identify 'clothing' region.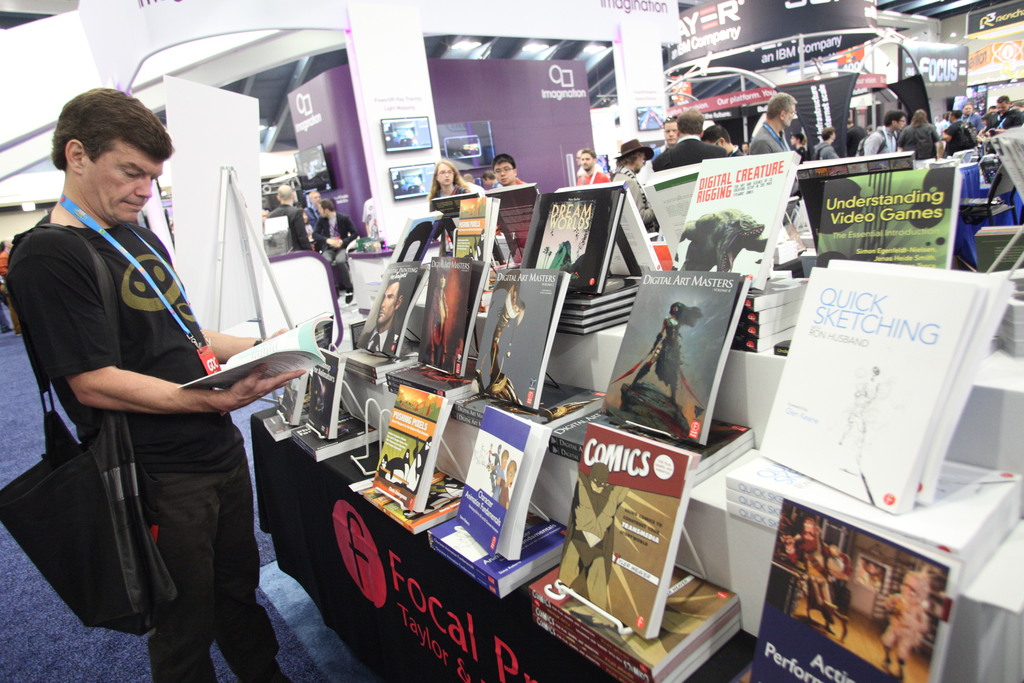
Region: [31, 136, 274, 654].
